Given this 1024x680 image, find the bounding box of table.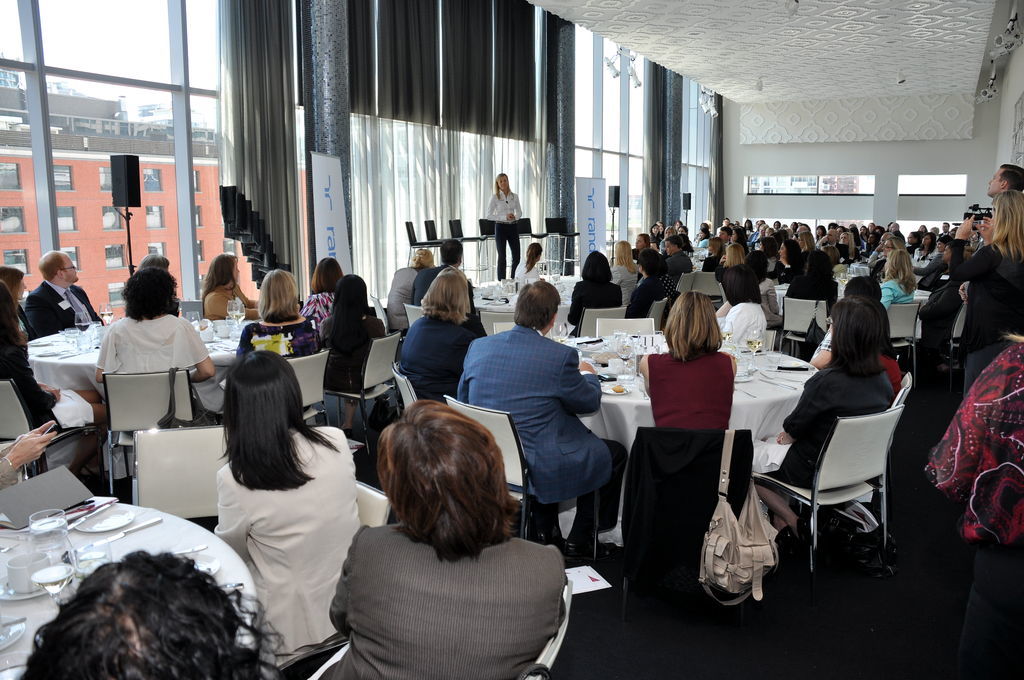
bbox(777, 275, 933, 324).
